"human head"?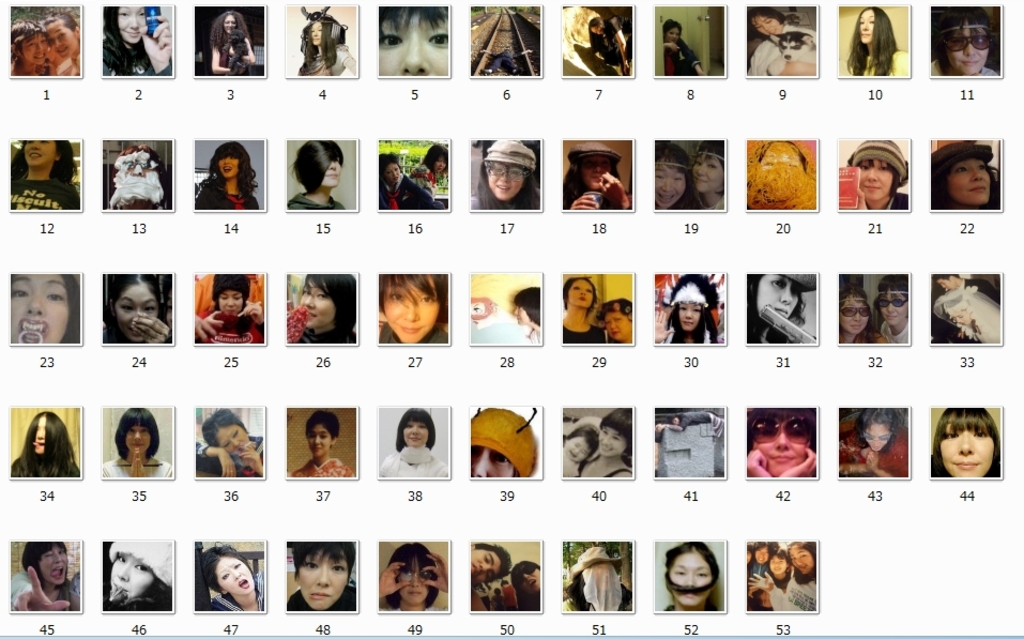
BBox(692, 140, 727, 195)
